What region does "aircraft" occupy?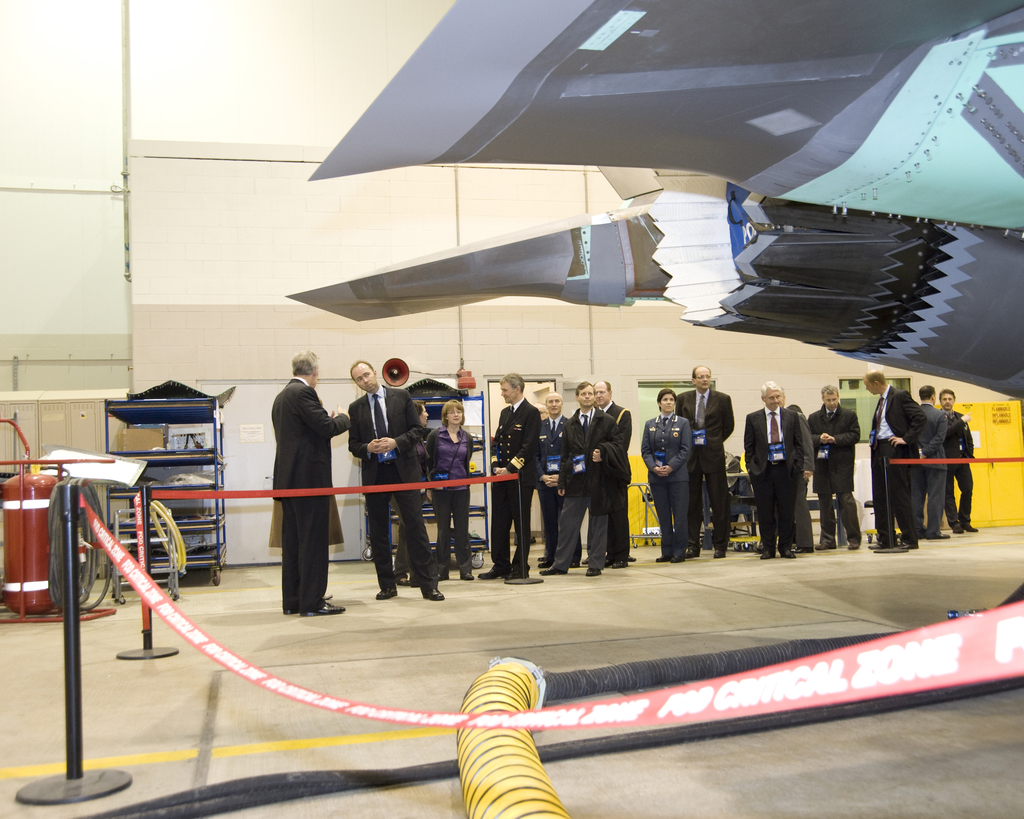
x1=208 y1=20 x2=1023 y2=383.
